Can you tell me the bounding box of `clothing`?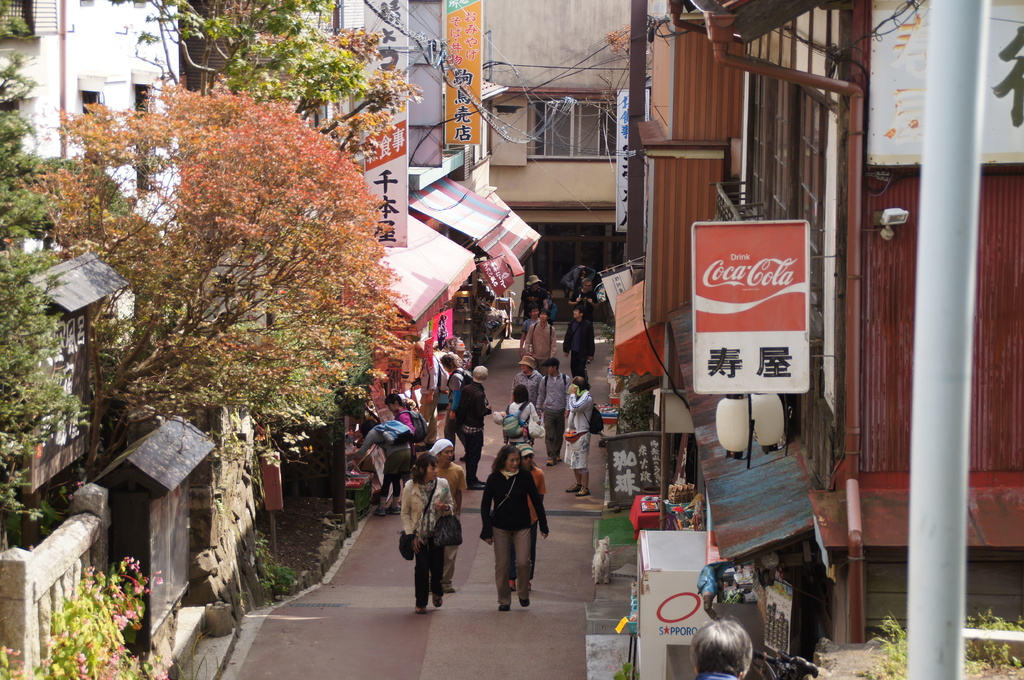
[401, 483, 454, 609].
